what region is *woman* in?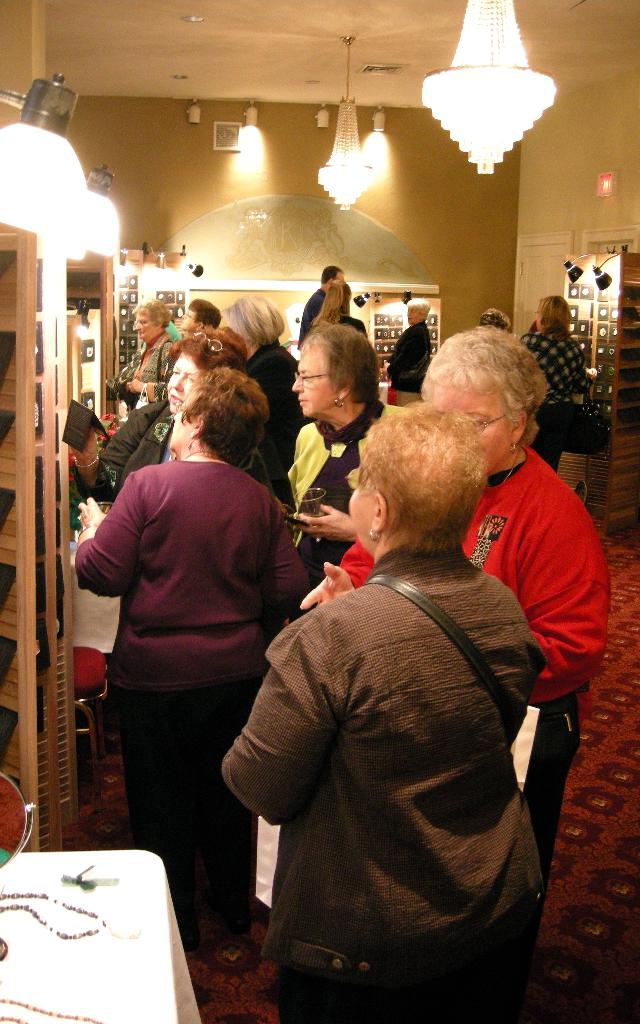
Rect(380, 298, 433, 393).
